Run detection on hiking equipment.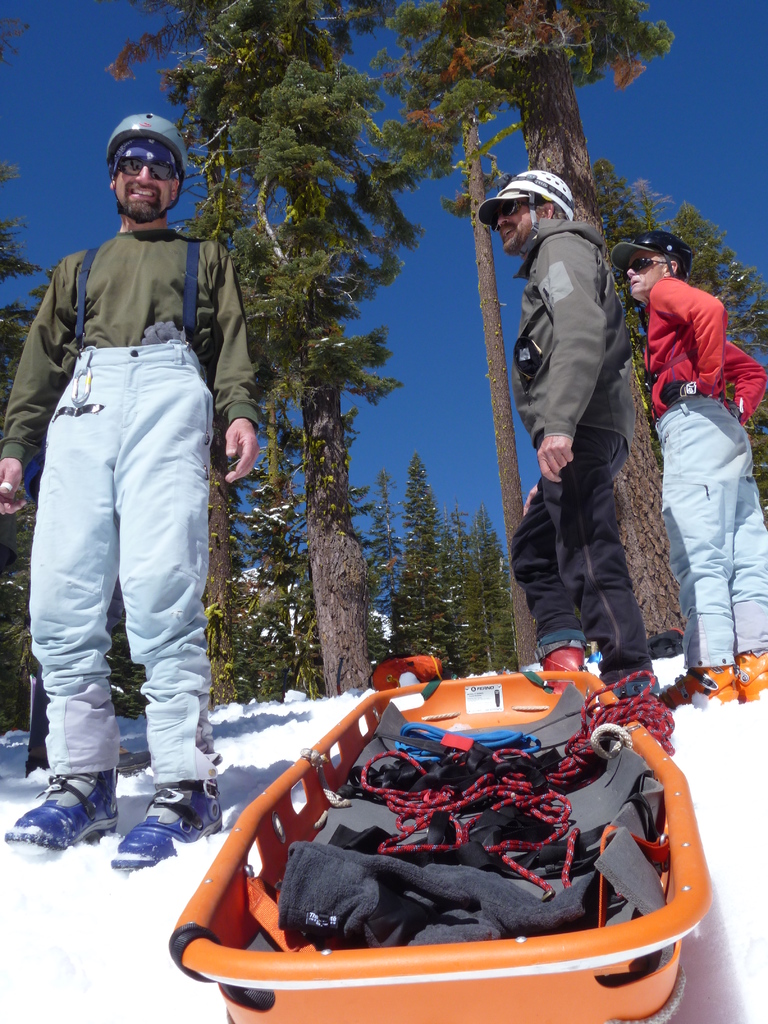
Result: pyautogui.locateOnScreen(109, 110, 185, 225).
